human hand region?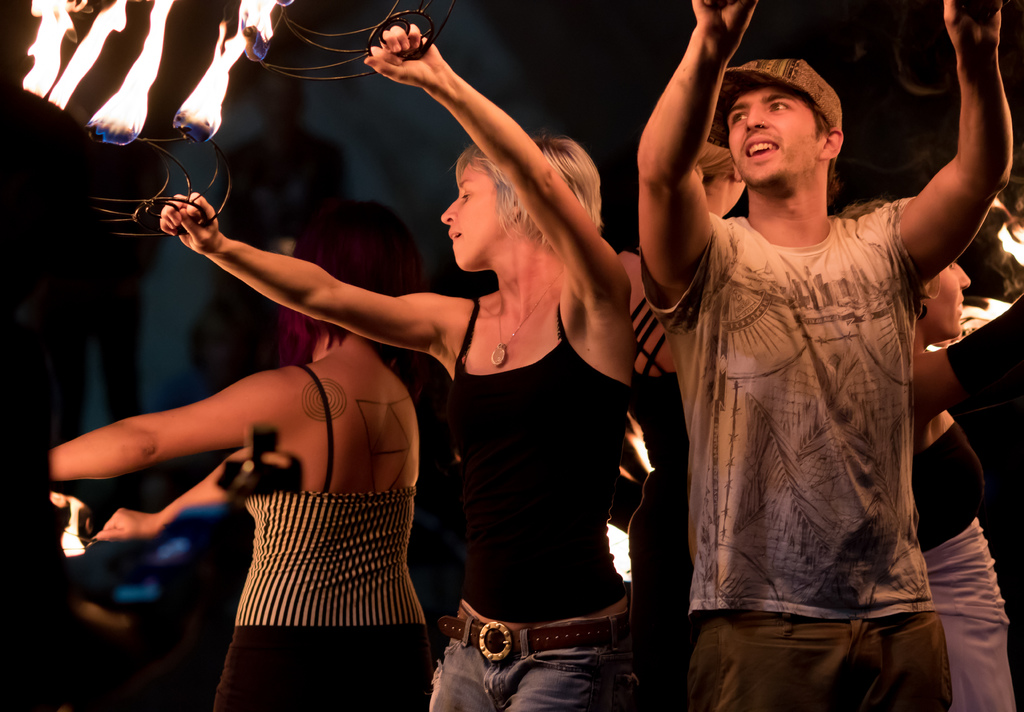
box=[941, 0, 1005, 46]
